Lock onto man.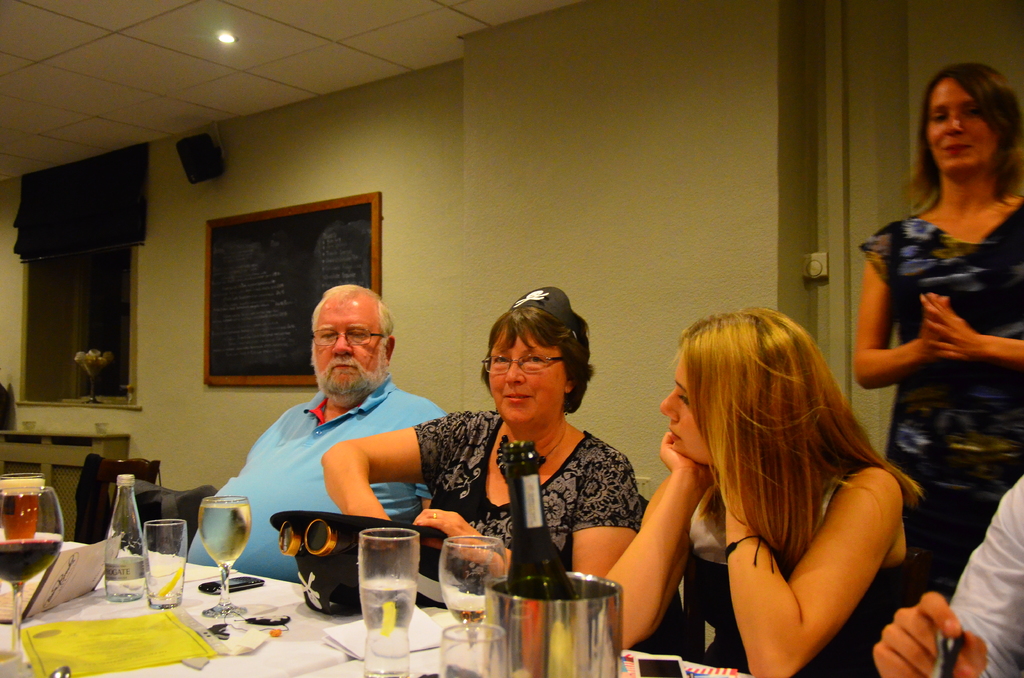
Locked: (185, 282, 461, 592).
